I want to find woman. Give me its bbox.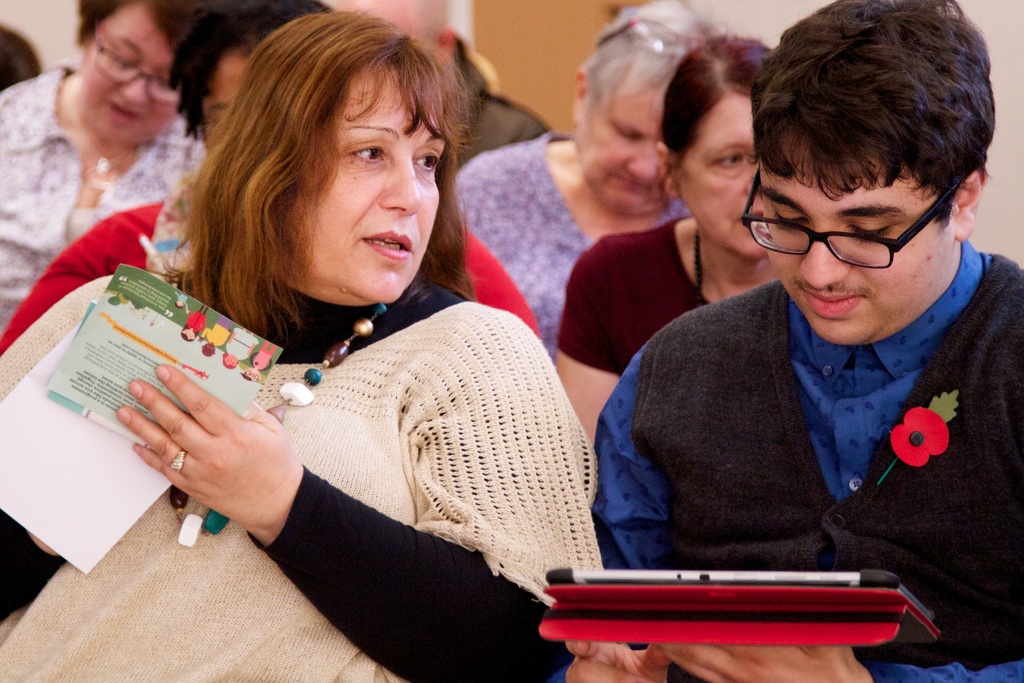
{"x1": 0, "y1": 0, "x2": 539, "y2": 342}.
